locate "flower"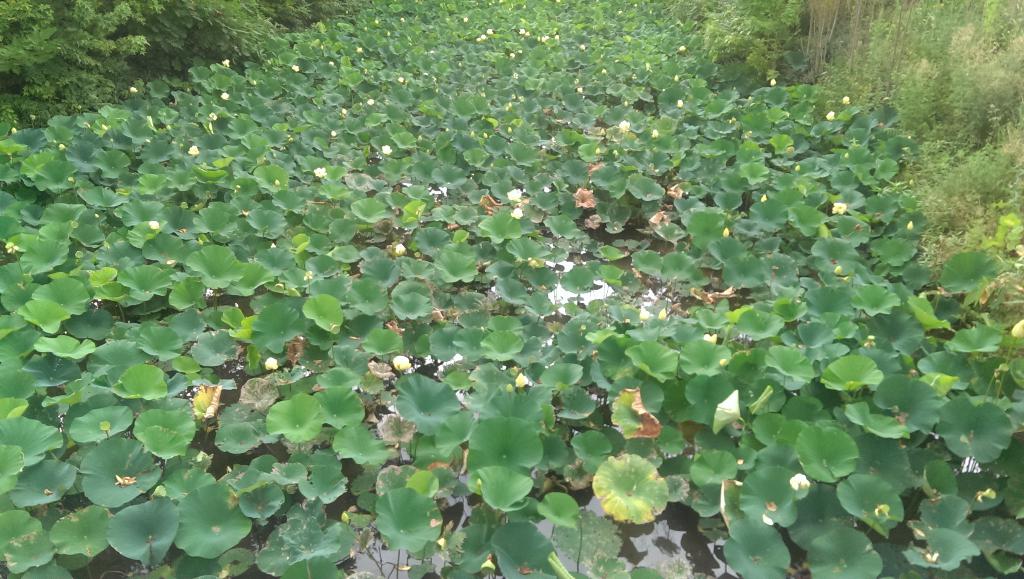
676:97:684:109
